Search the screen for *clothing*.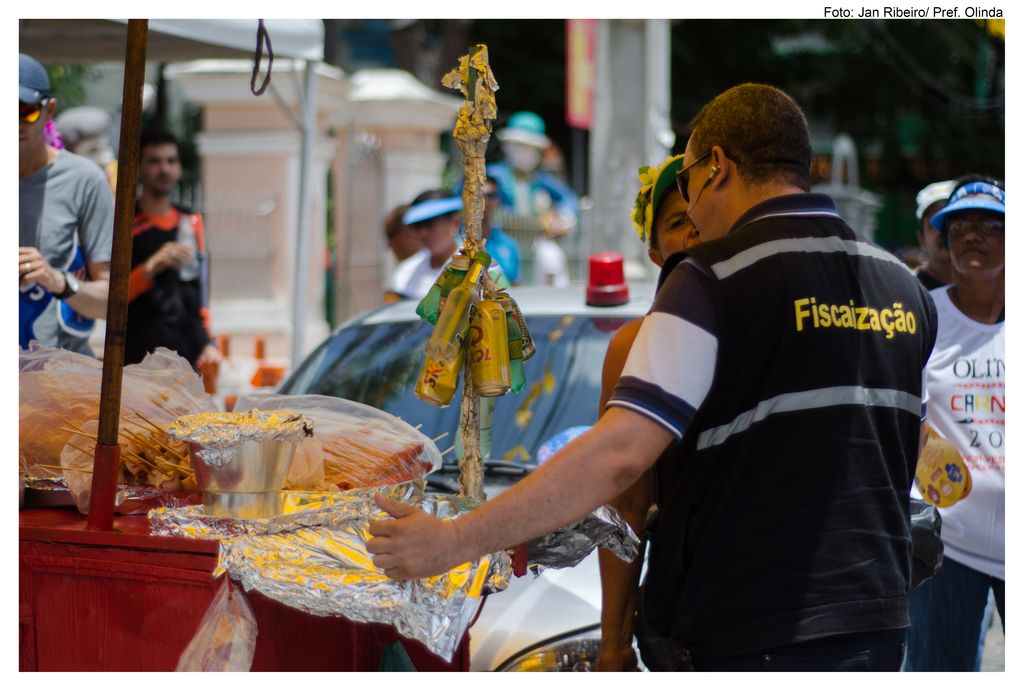
Found at l=909, t=286, r=1012, b=669.
